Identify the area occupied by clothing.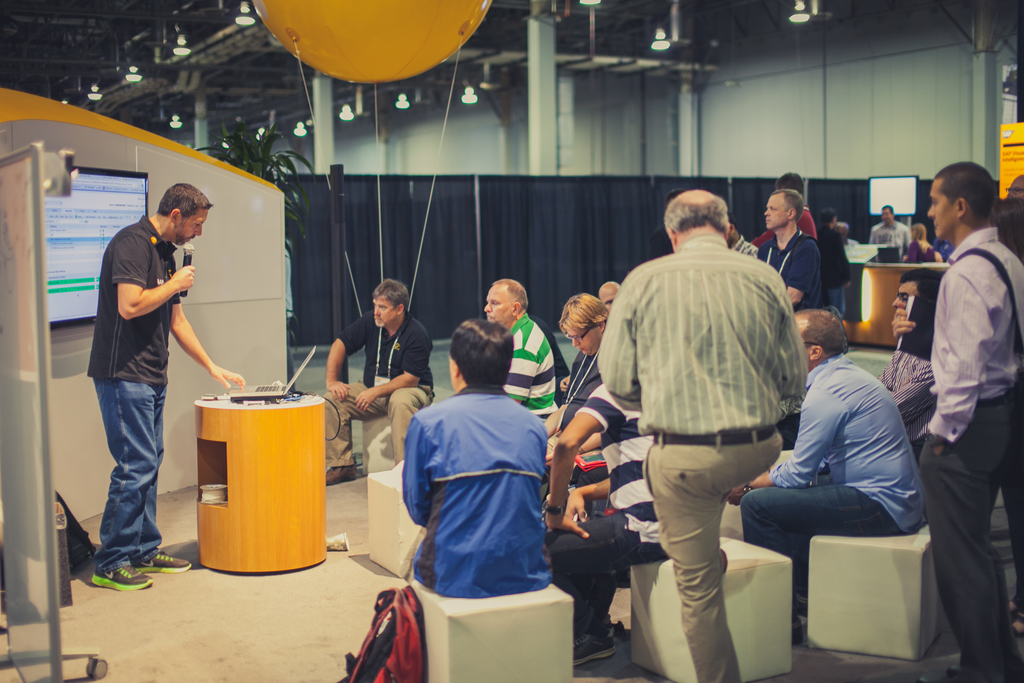
Area: BBox(918, 391, 1015, 682).
